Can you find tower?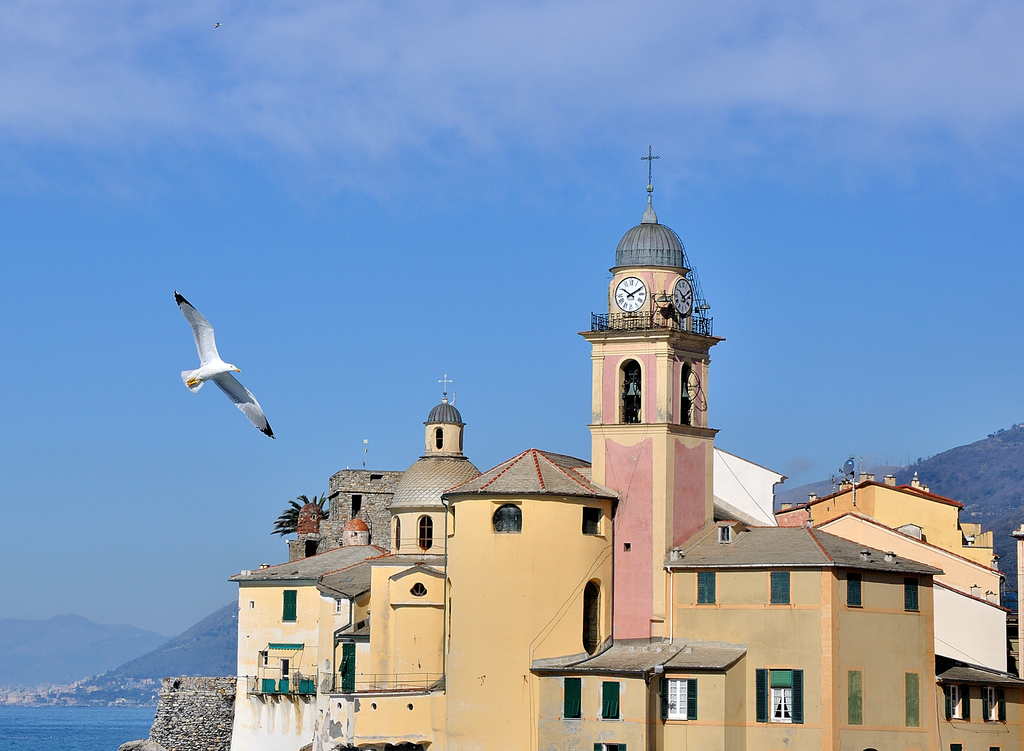
Yes, bounding box: 578/141/729/635.
